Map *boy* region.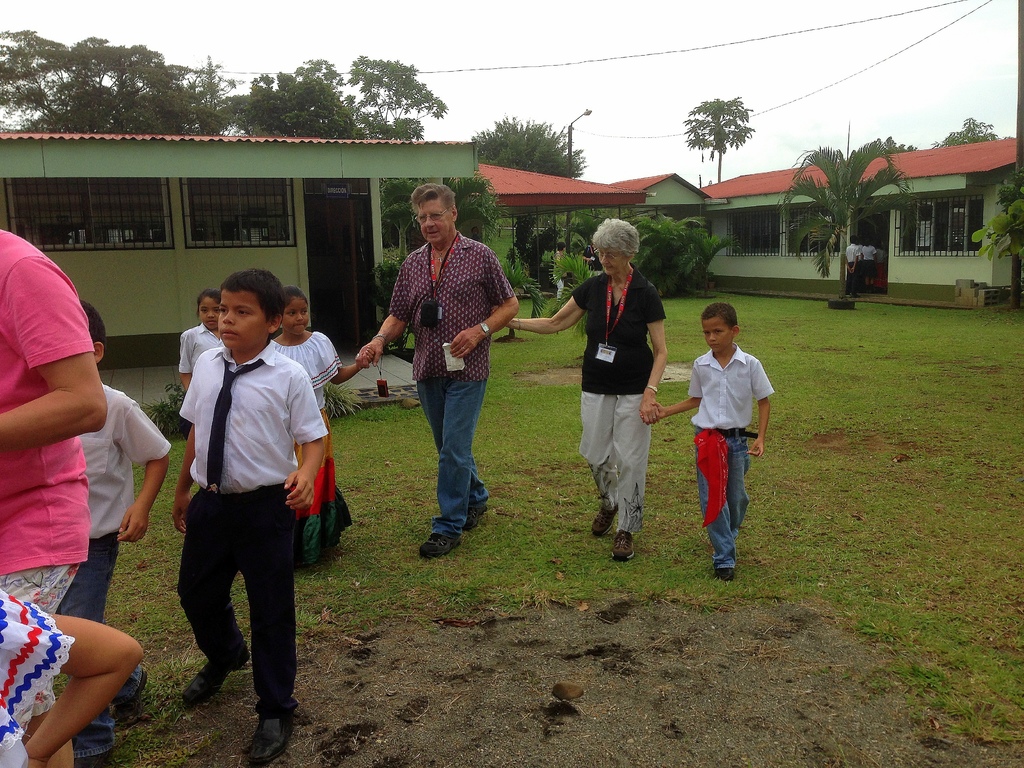
Mapped to bbox=[54, 301, 174, 767].
